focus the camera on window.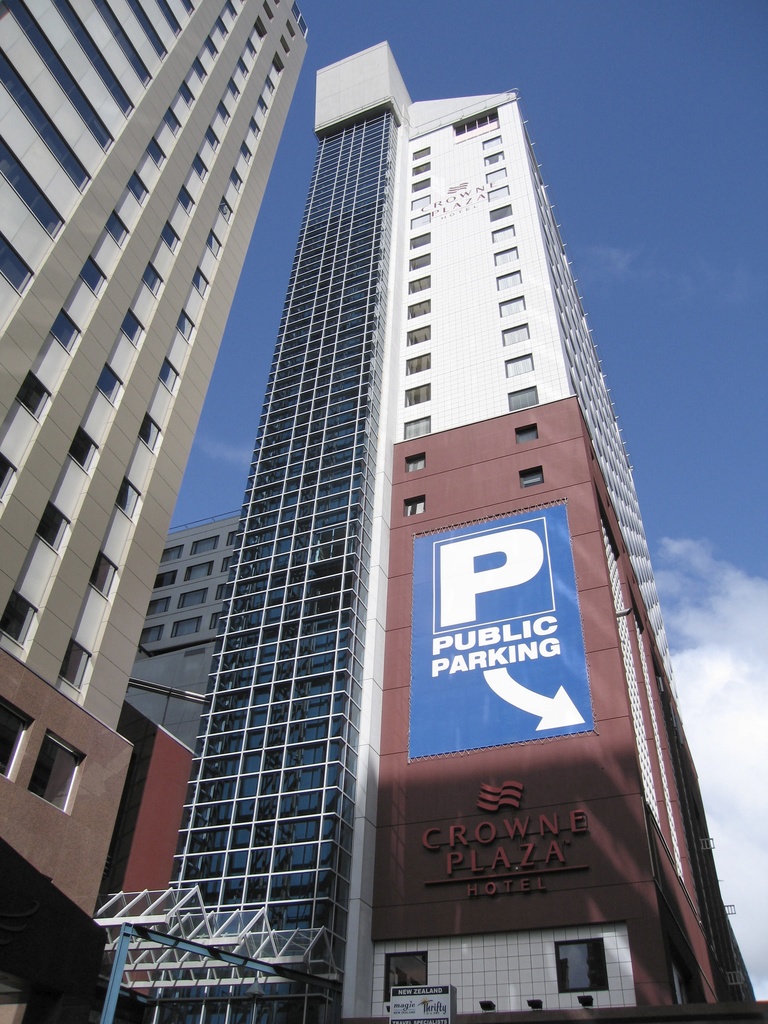
Focus region: bbox=(112, 476, 141, 520).
